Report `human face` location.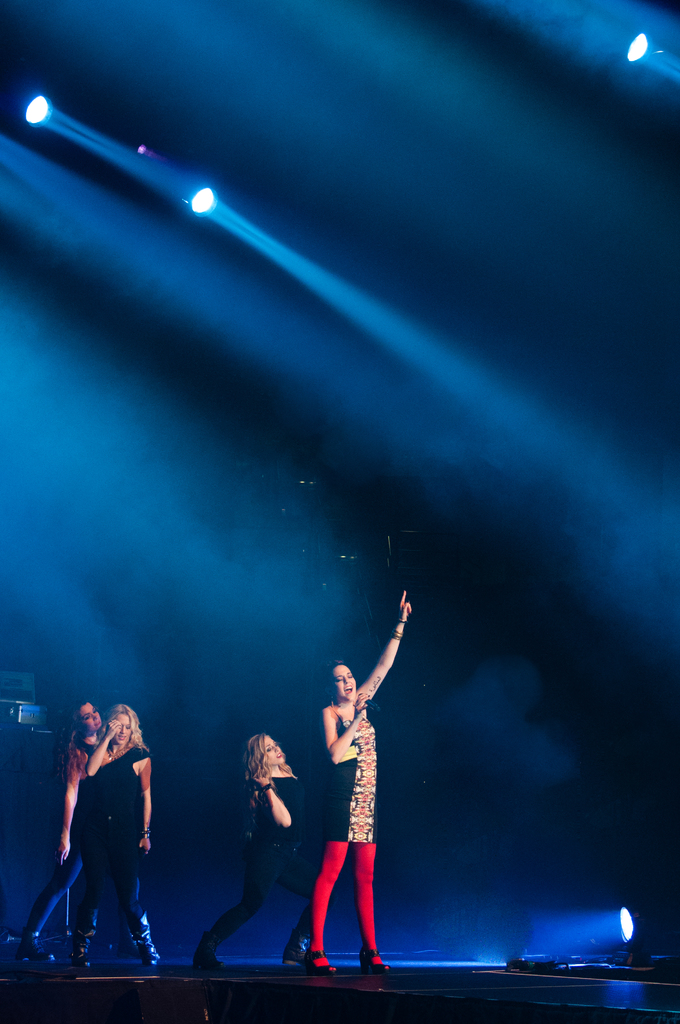
Report: 334, 663, 355, 701.
